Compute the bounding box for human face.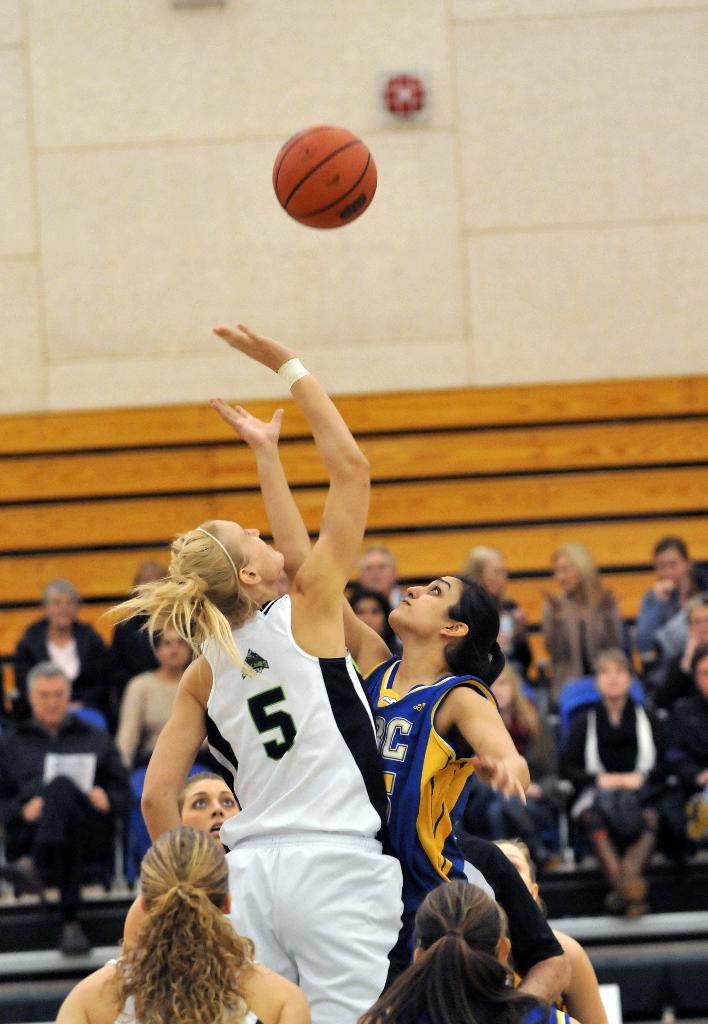
locate(386, 574, 462, 641).
